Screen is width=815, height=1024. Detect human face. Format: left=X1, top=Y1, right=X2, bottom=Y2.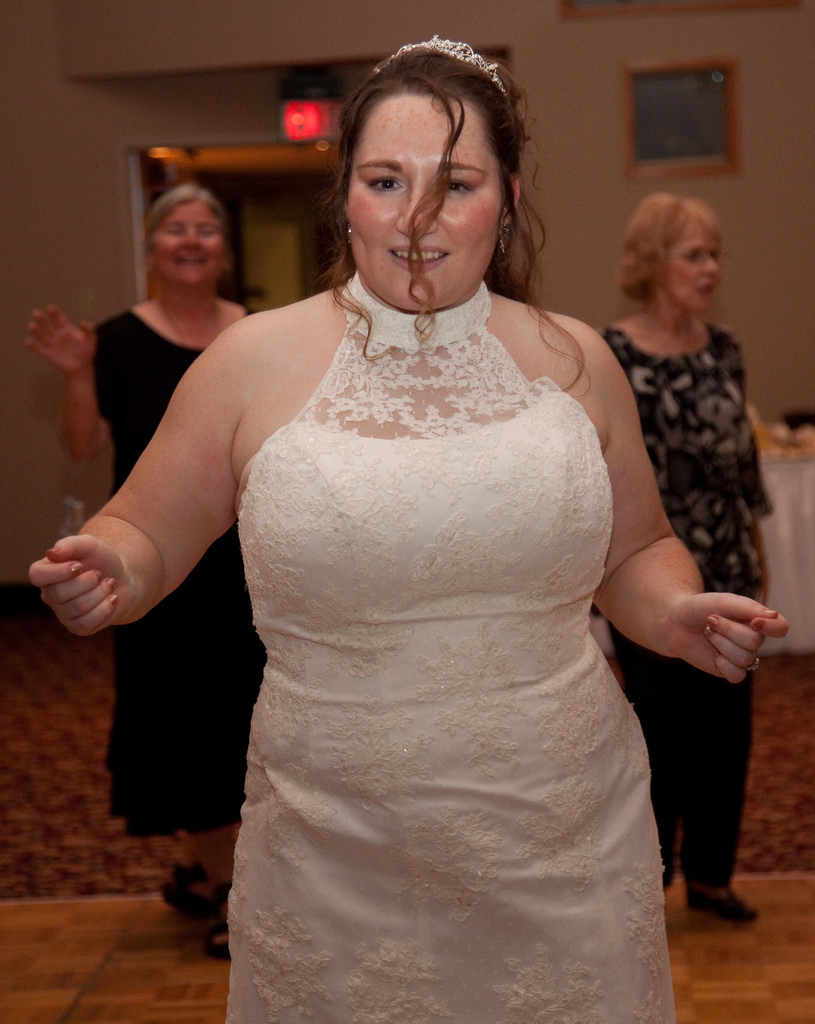
left=662, top=220, right=722, bottom=312.
